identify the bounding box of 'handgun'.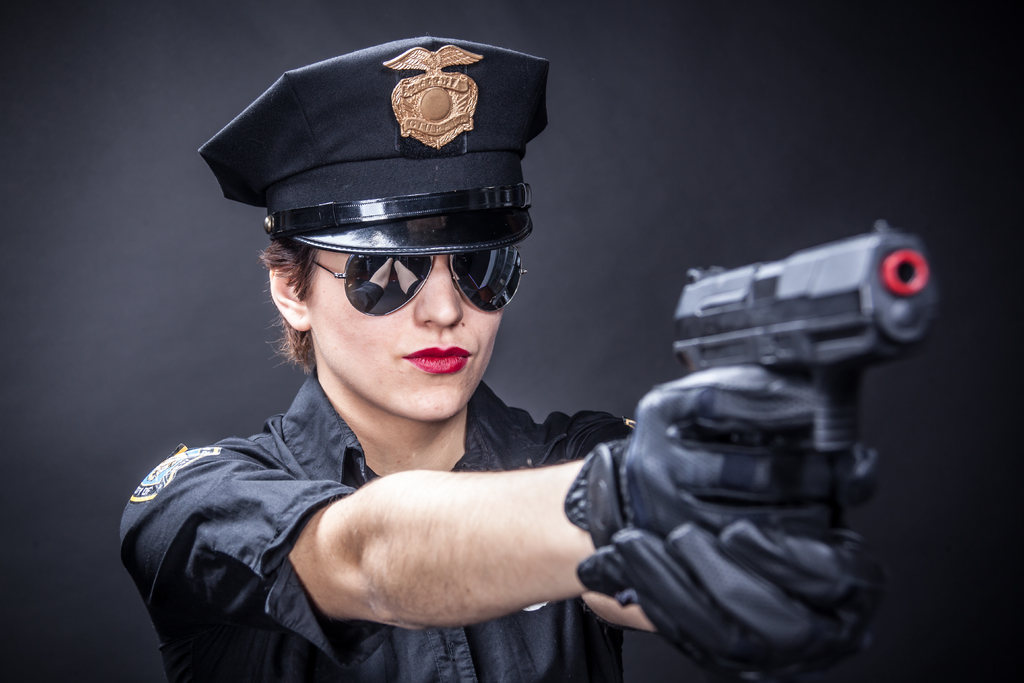
<region>672, 218, 949, 457</region>.
